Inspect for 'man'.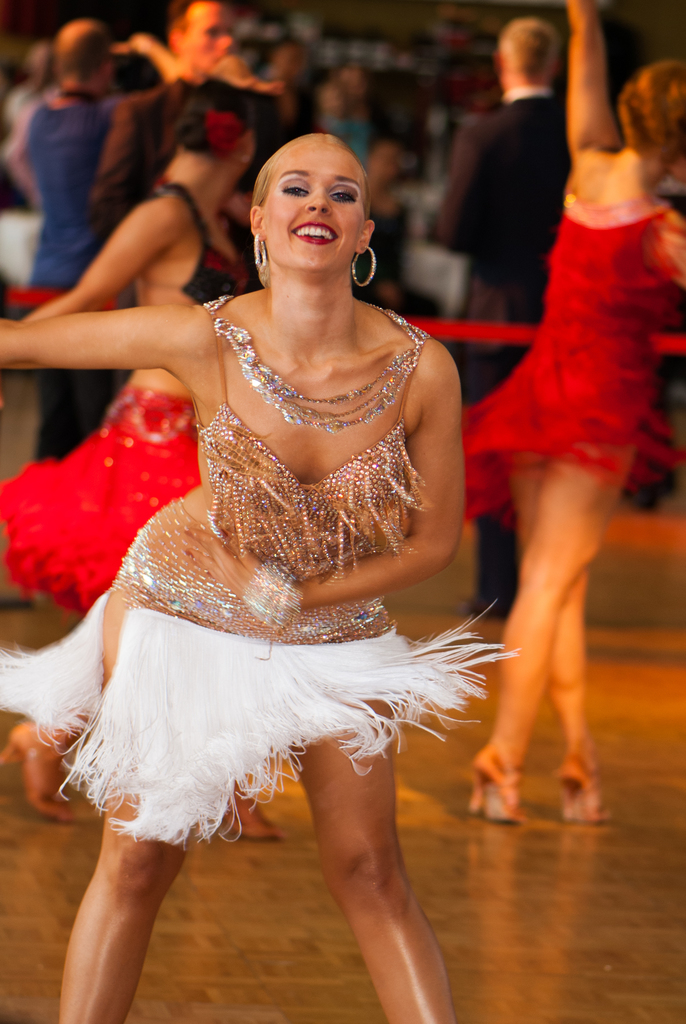
Inspection: rect(94, 0, 241, 223).
